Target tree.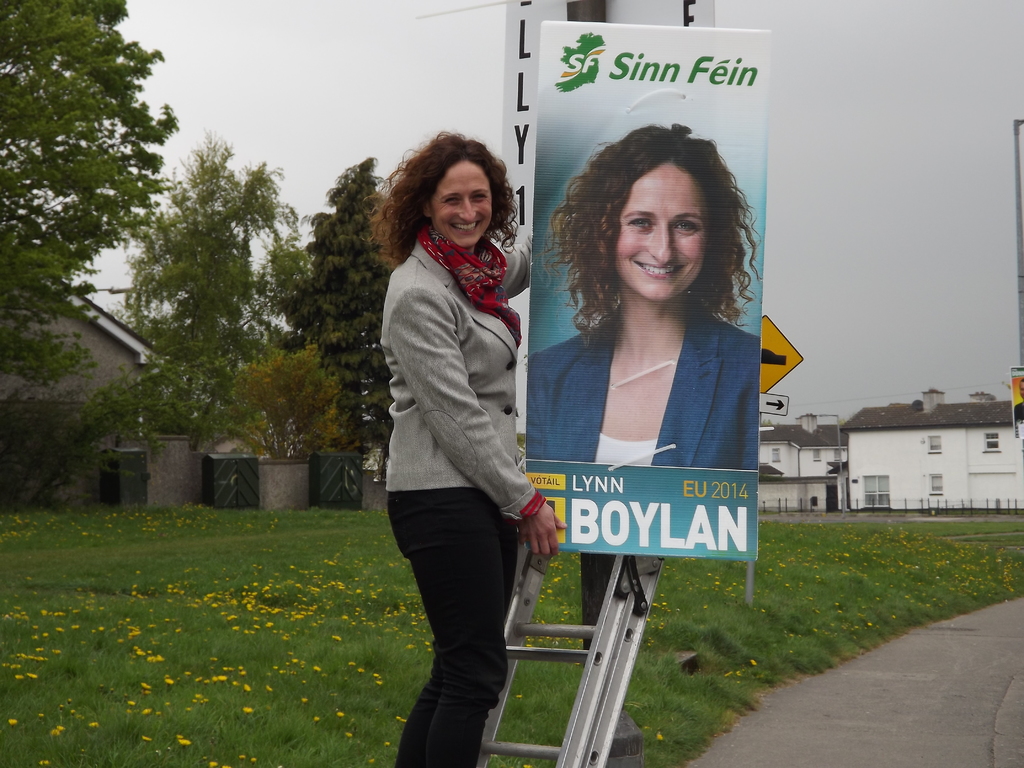
Target region: 280:158:414:454.
